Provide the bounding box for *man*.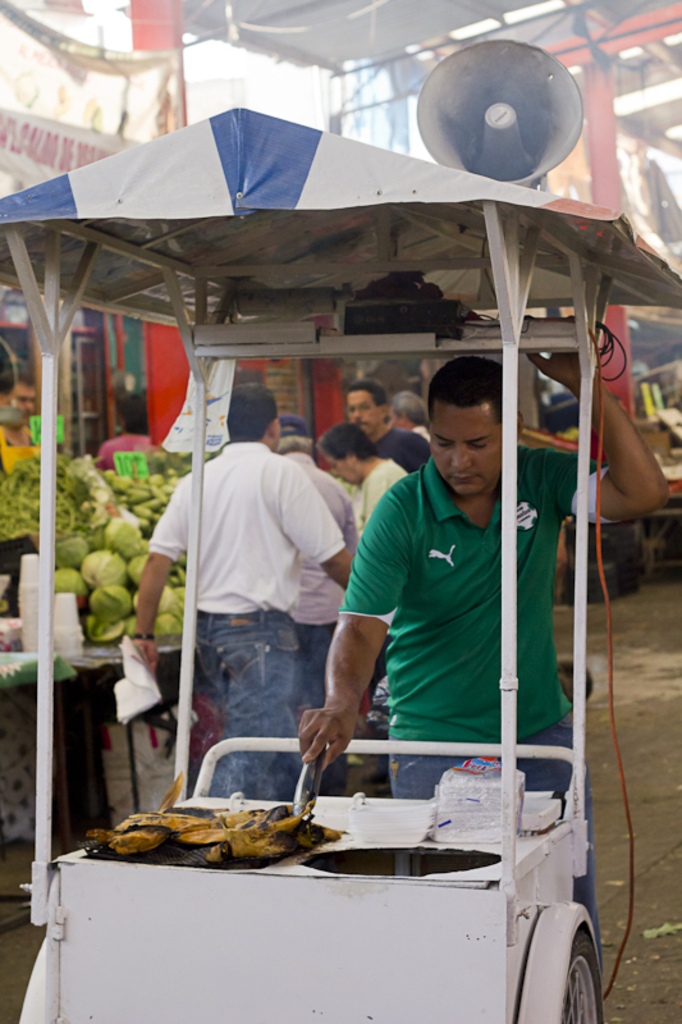
(134,383,360,797).
